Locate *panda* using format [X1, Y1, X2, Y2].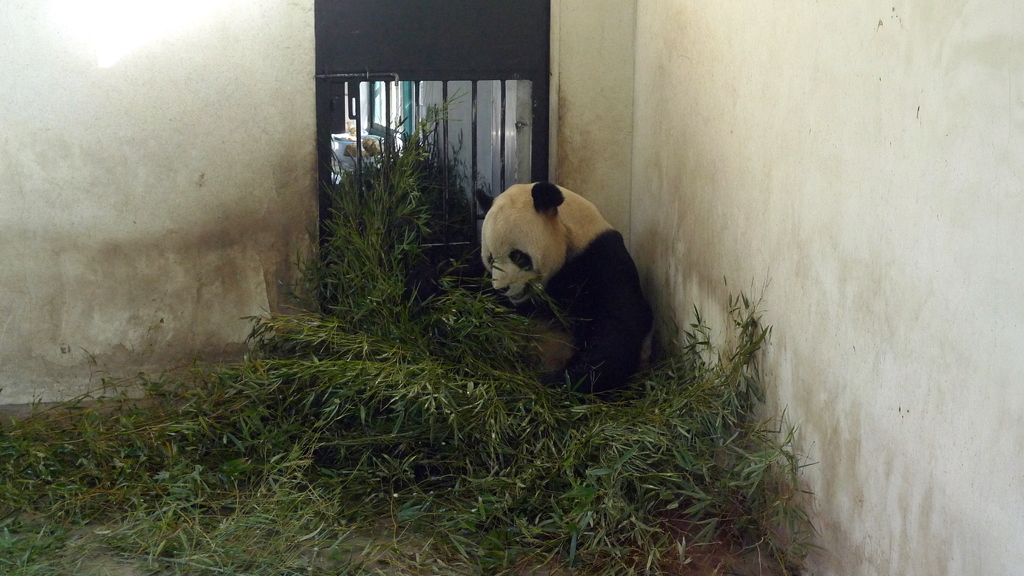
[479, 177, 650, 403].
